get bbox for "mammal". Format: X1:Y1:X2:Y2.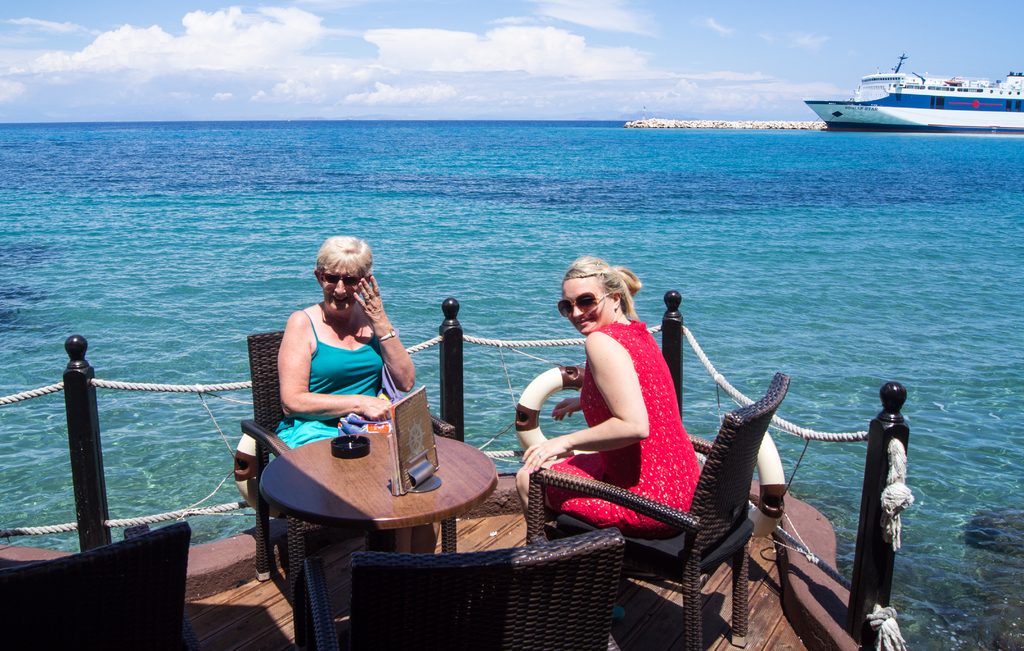
514:251:672:534.
